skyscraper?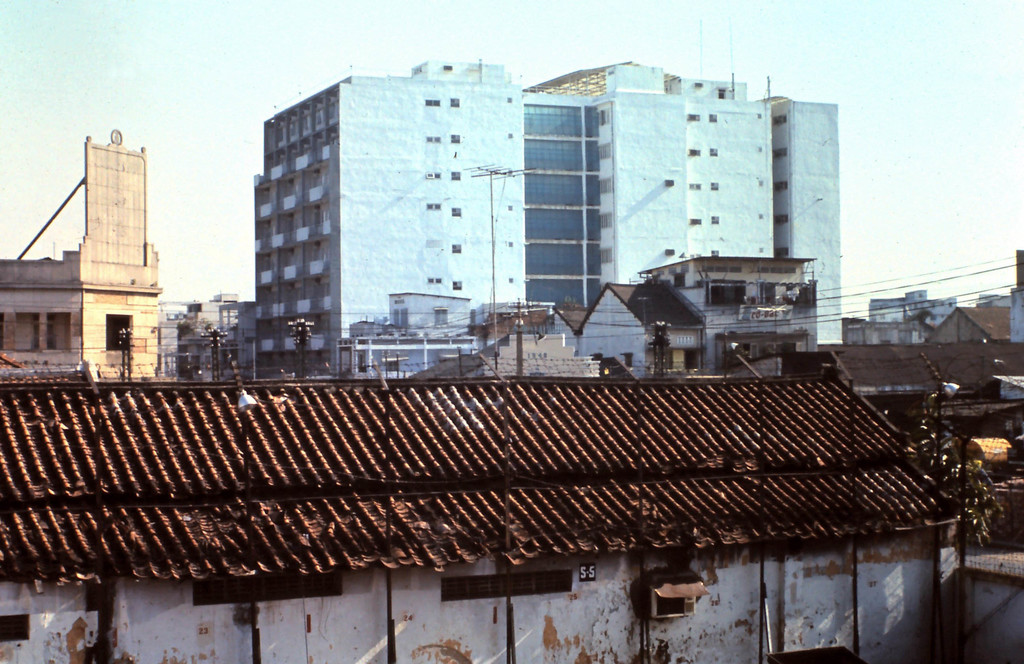
select_region(243, 41, 861, 384)
